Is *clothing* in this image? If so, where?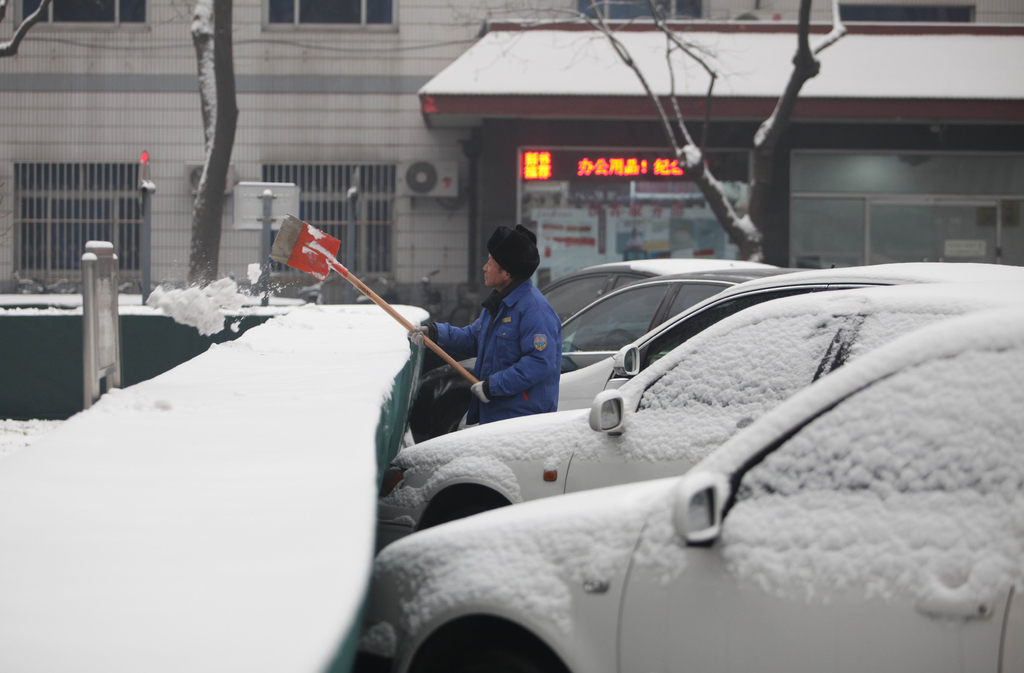
Yes, at [452, 254, 575, 433].
